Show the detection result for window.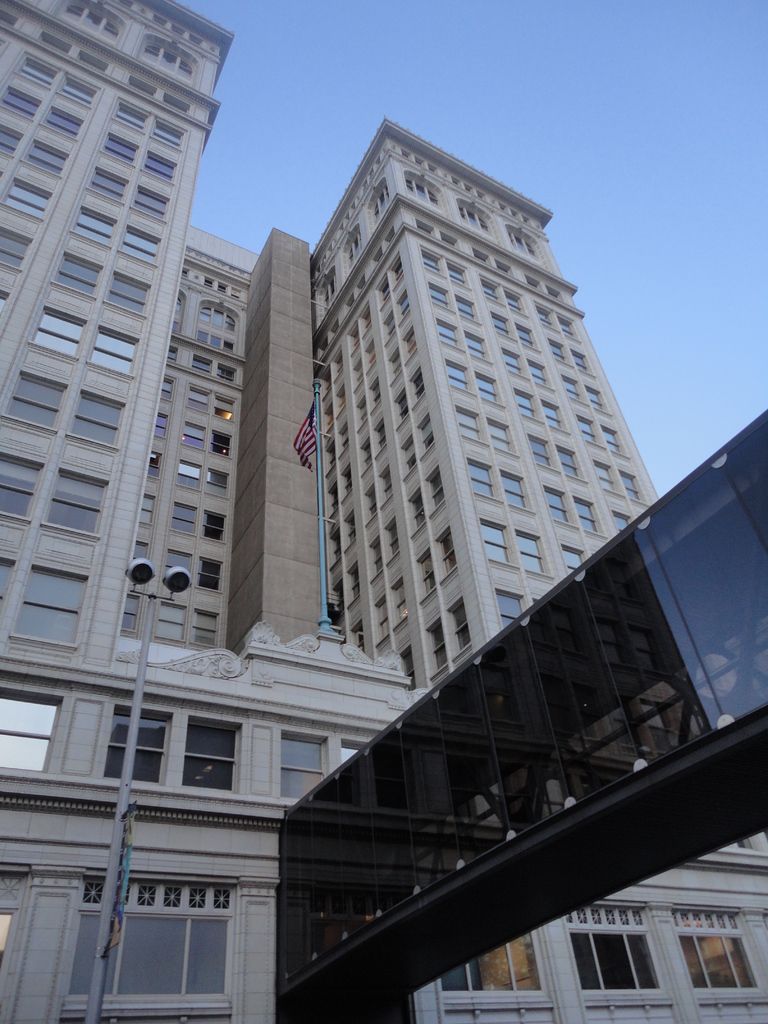
bbox=[428, 281, 452, 312].
